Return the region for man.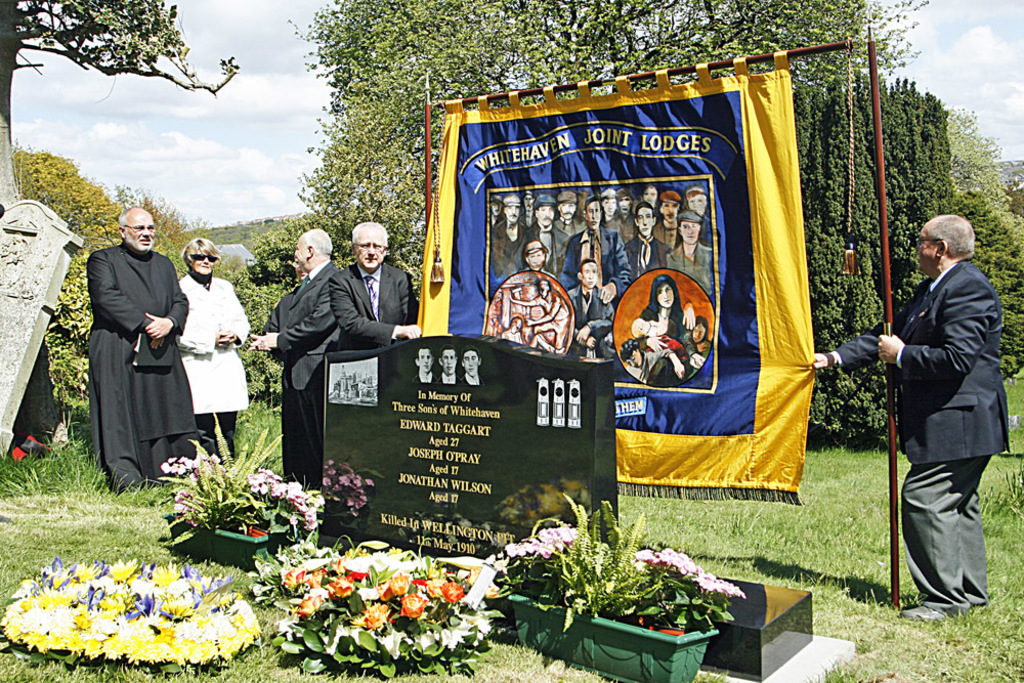
[247, 225, 342, 482].
